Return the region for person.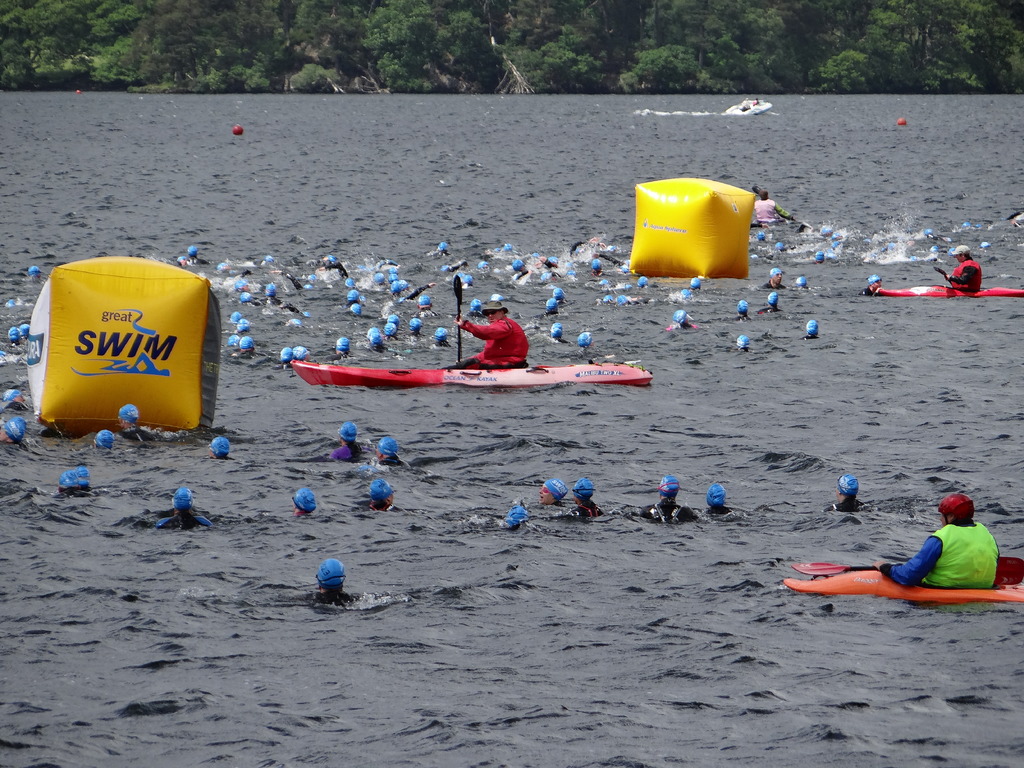
237:333:262:358.
